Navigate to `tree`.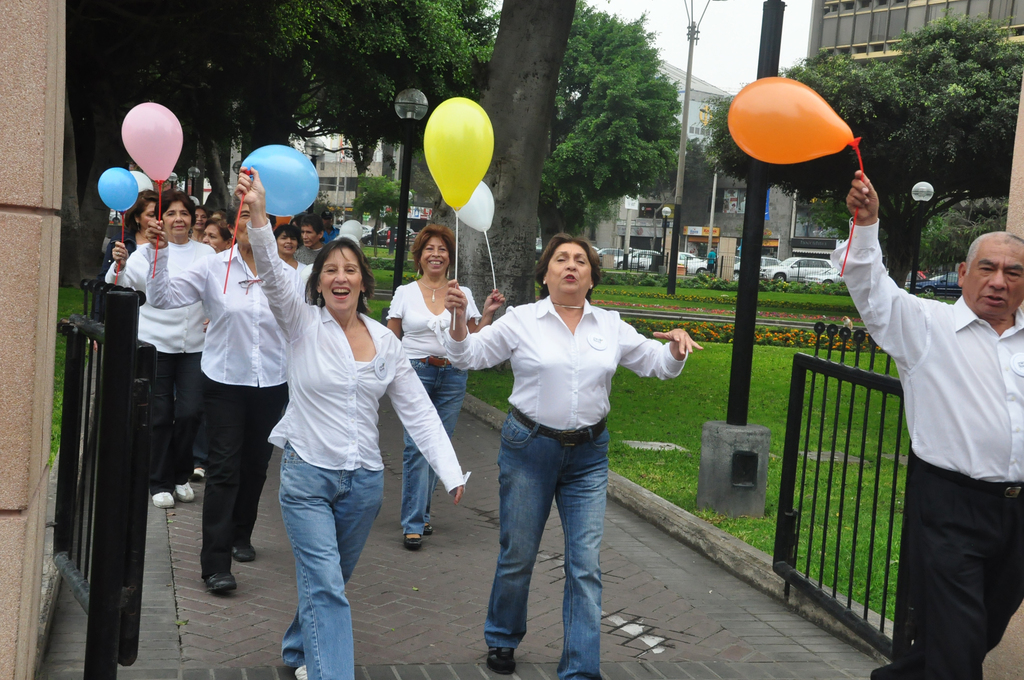
Navigation target: bbox=(408, 0, 682, 254).
